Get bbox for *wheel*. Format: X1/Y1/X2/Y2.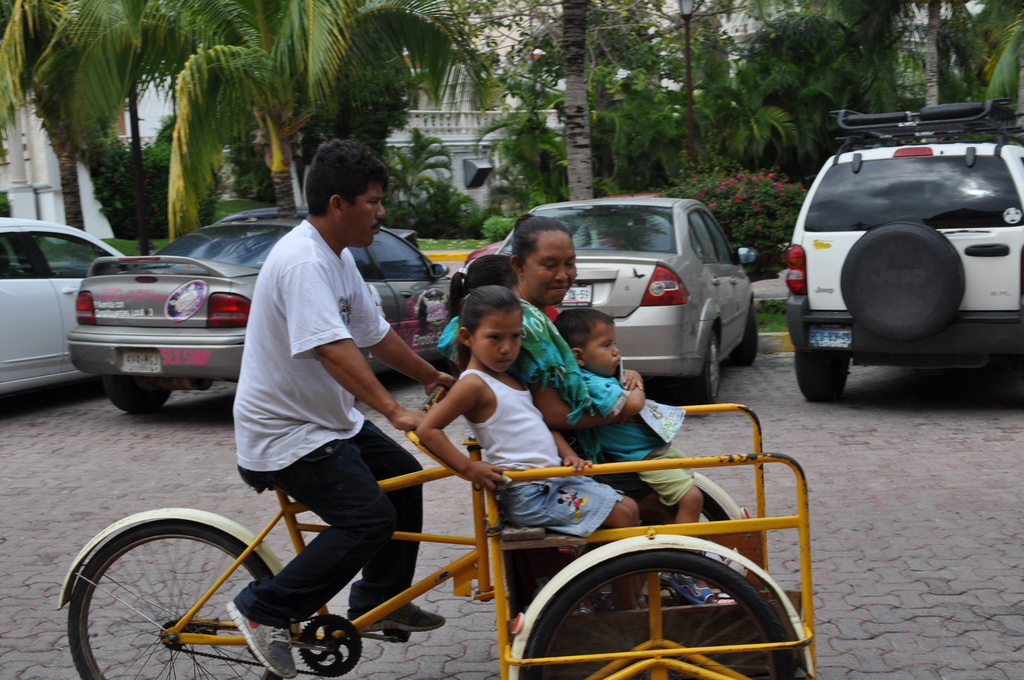
60/517/257/679.
